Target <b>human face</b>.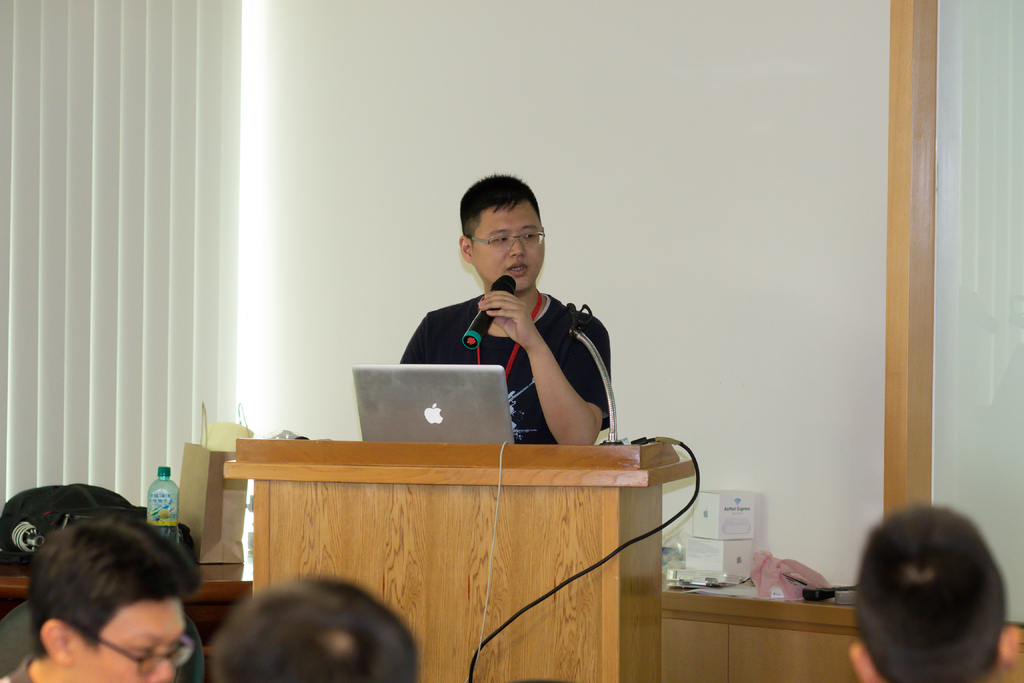
Target region: 476, 204, 543, 292.
